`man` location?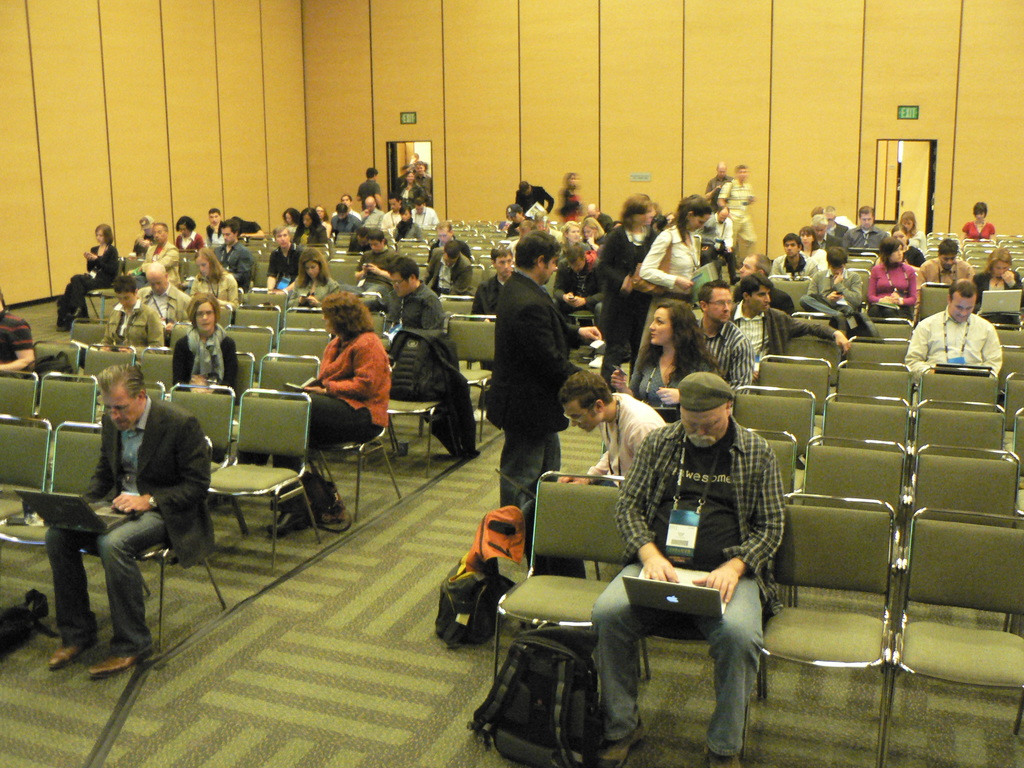
x1=551, y1=246, x2=602, y2=333
